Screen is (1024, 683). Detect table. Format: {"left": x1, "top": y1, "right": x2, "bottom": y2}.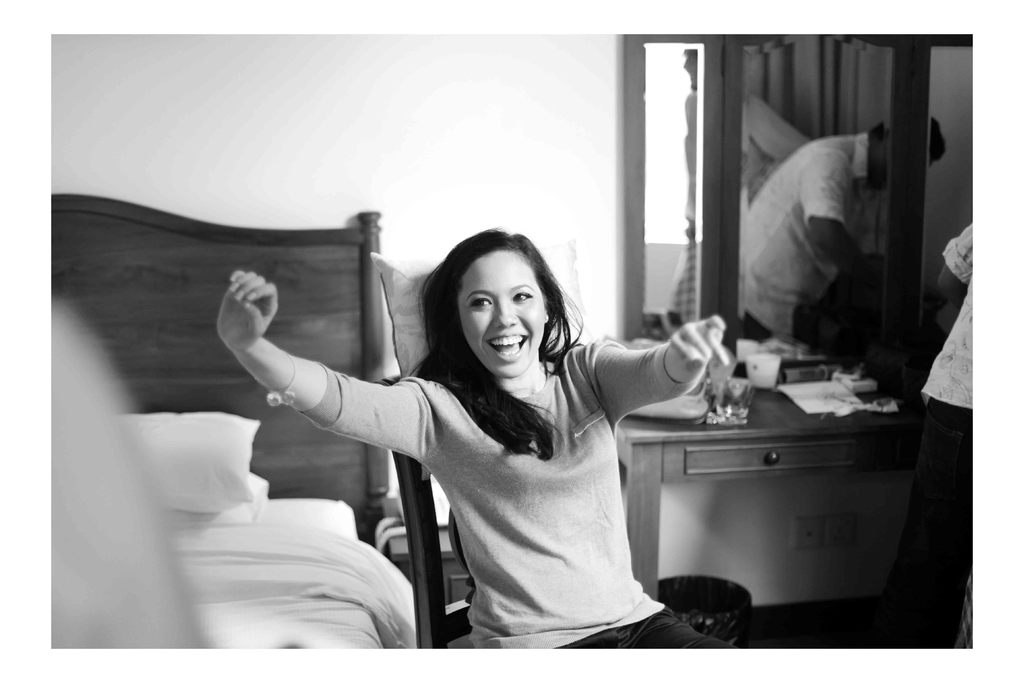
{"left": 619, "top": 385, "right": 931, "bottom": 602}.
